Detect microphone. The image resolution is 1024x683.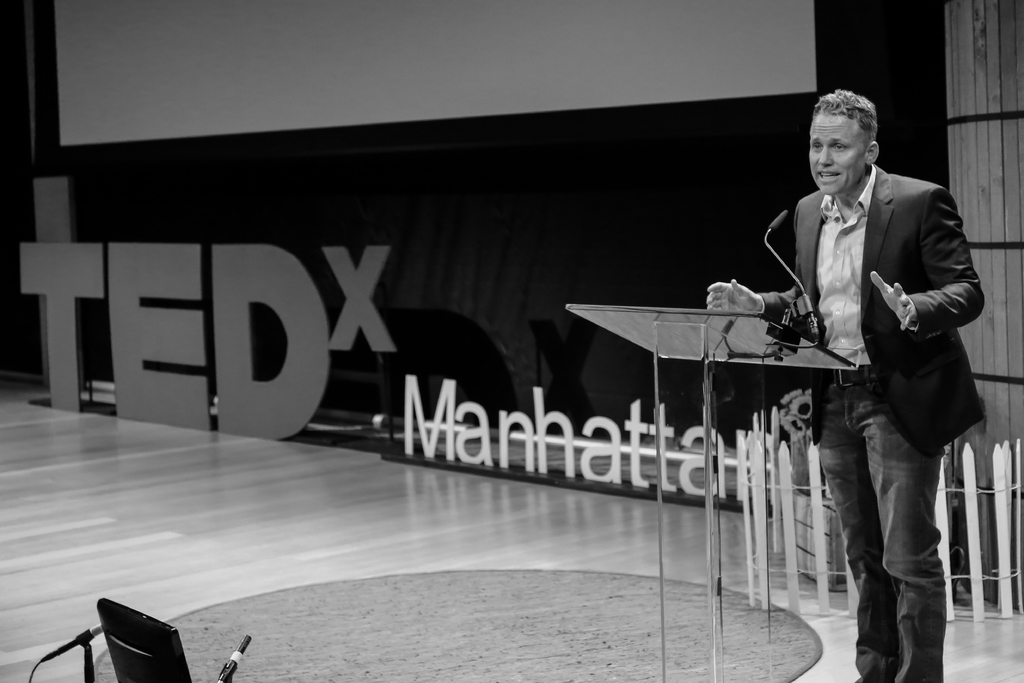
Rect(765, 208, 790, 232).
